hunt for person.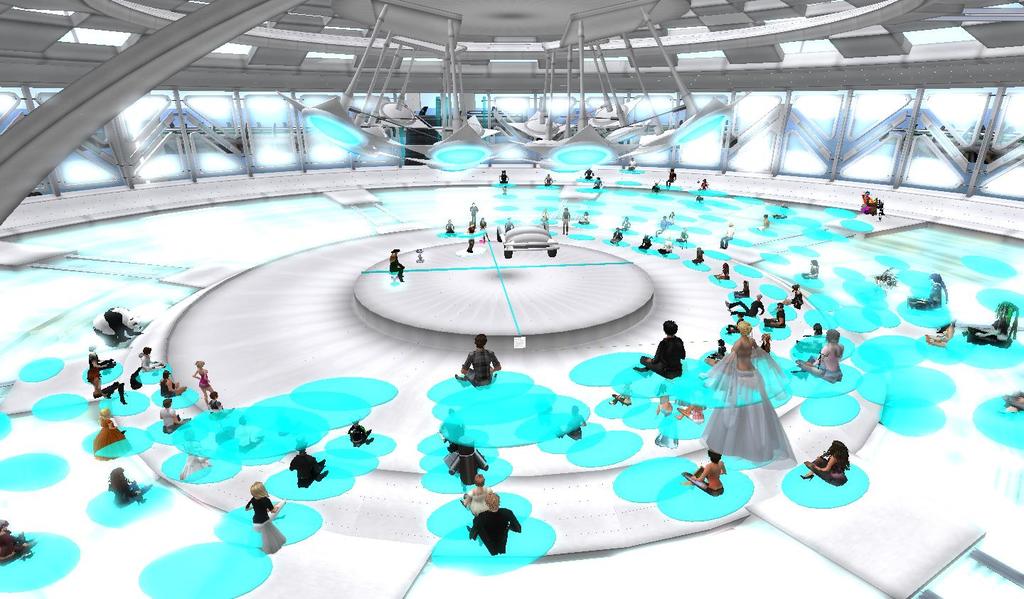
Hunted down at <bbox>582, 167, 597, 183</bbox>.
